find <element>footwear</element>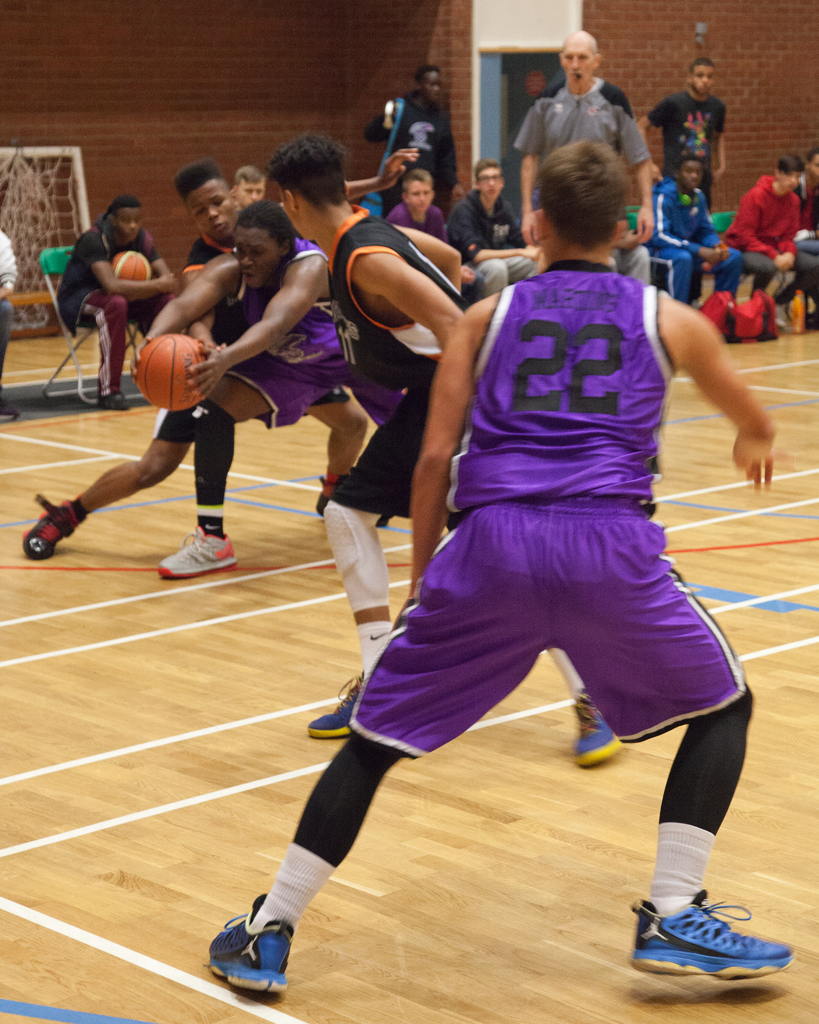
304, 671, 363, 737
